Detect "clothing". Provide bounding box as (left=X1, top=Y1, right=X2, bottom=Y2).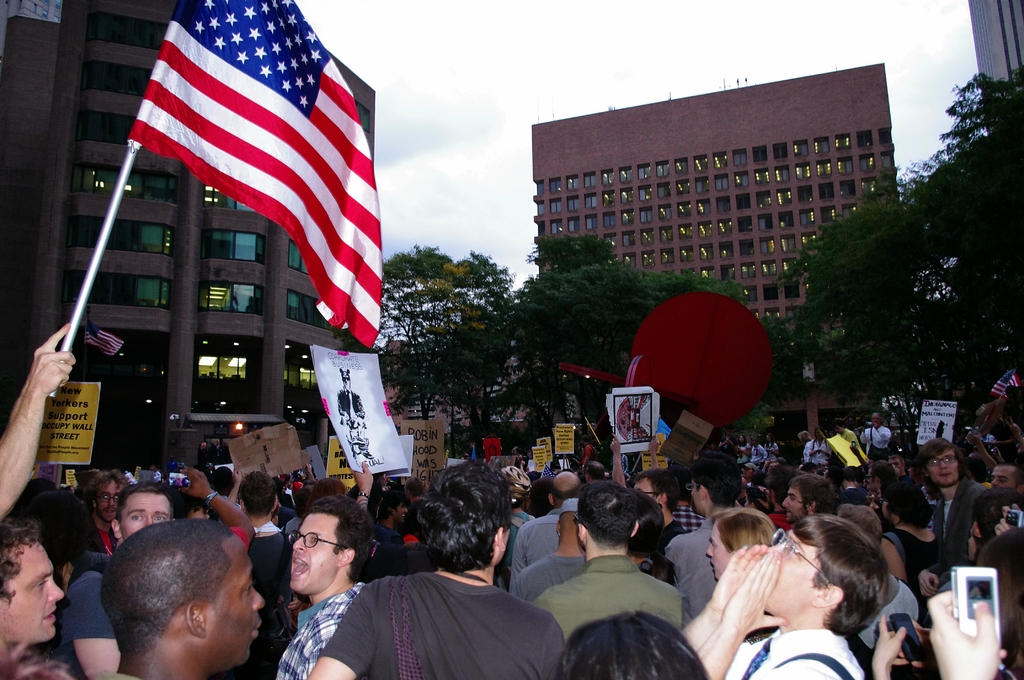
(left=240, top=519, right=294, bottom=679).
